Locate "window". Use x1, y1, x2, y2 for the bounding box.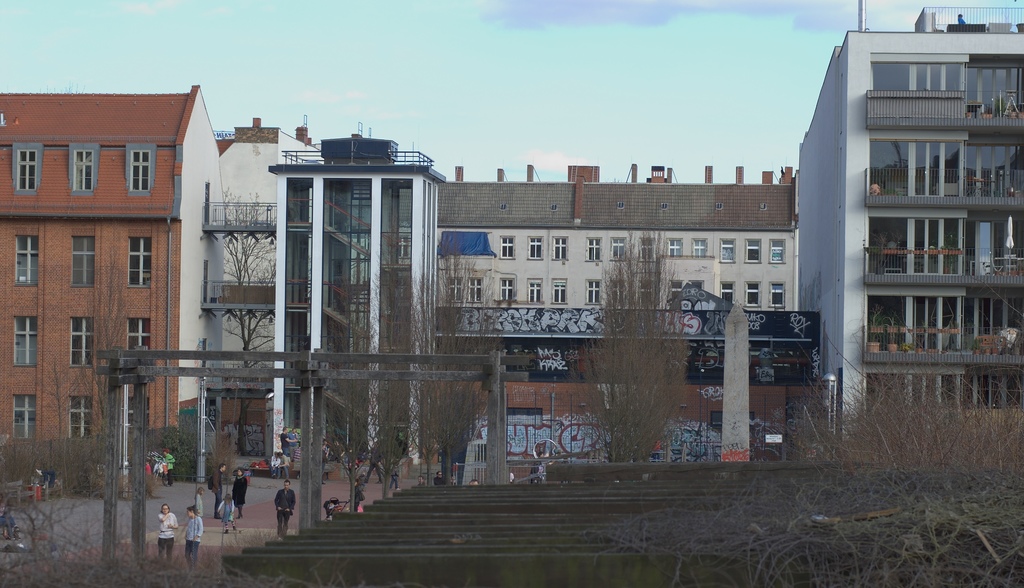
692, 238, 707, 256.
